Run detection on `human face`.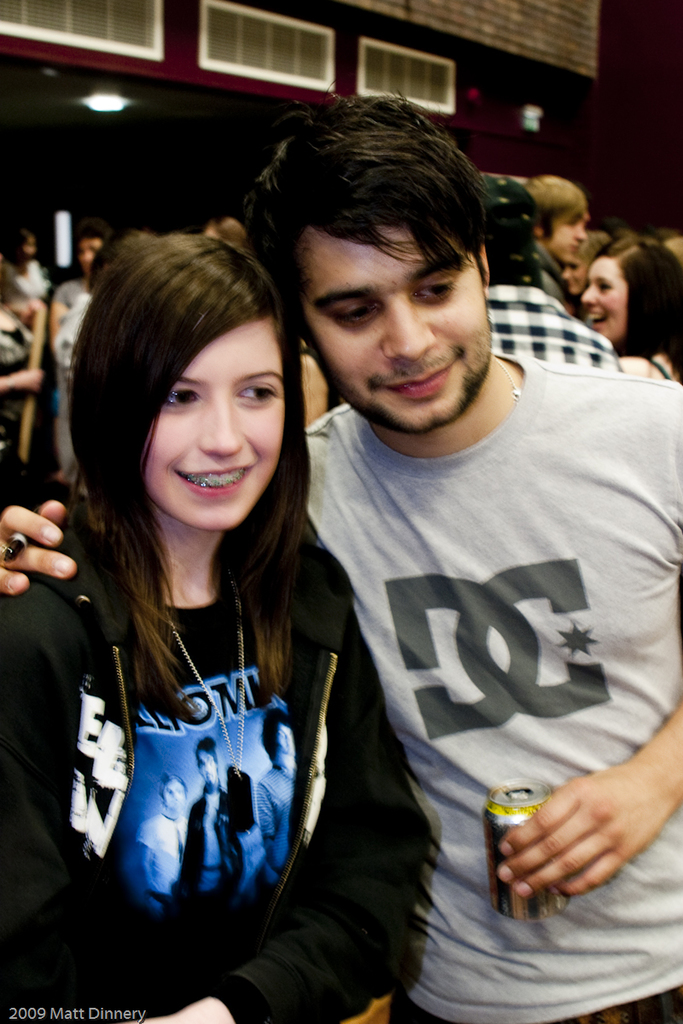
Result: bbox=[144, 326, 287, 529].
